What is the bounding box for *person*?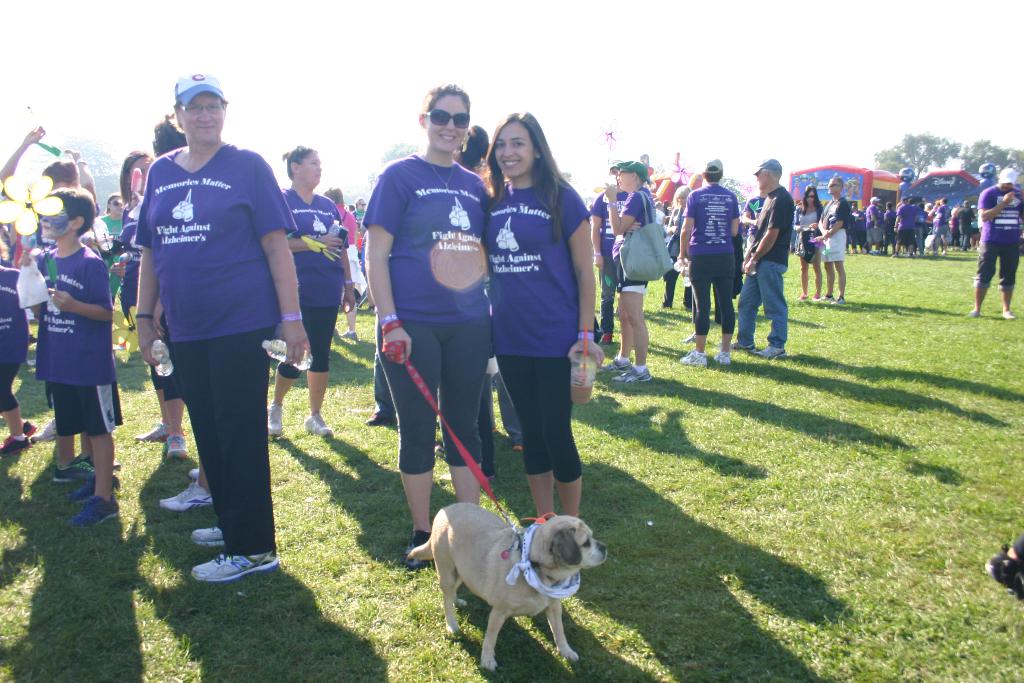
bbox=(676, 159, 741, 368).
